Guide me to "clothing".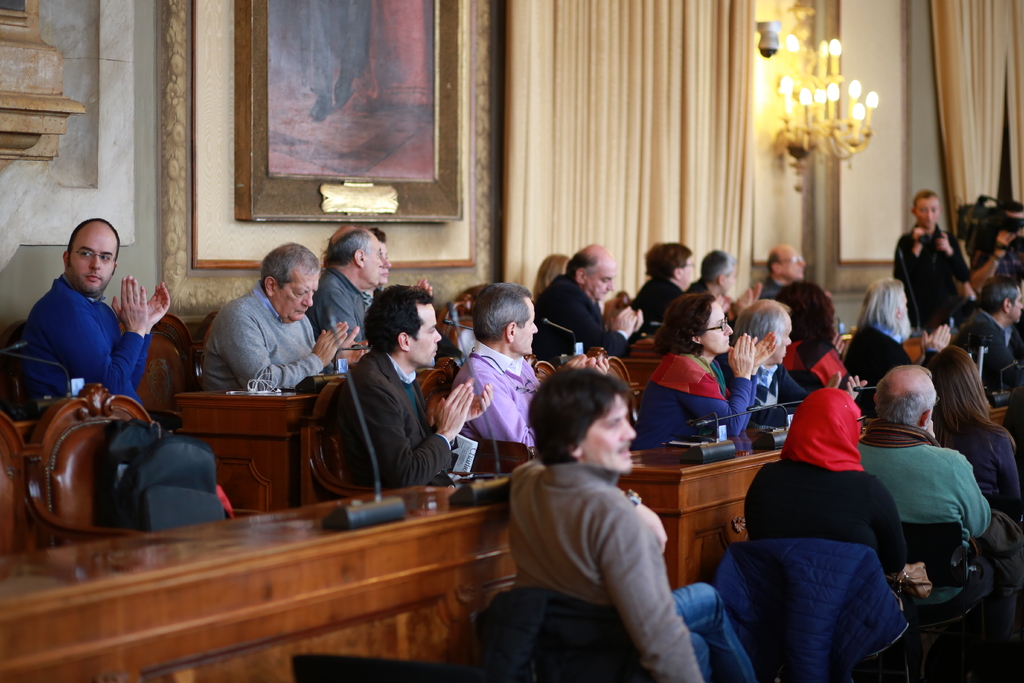
Guidance: x1=204, y1=283, x2=329, y2=391.
